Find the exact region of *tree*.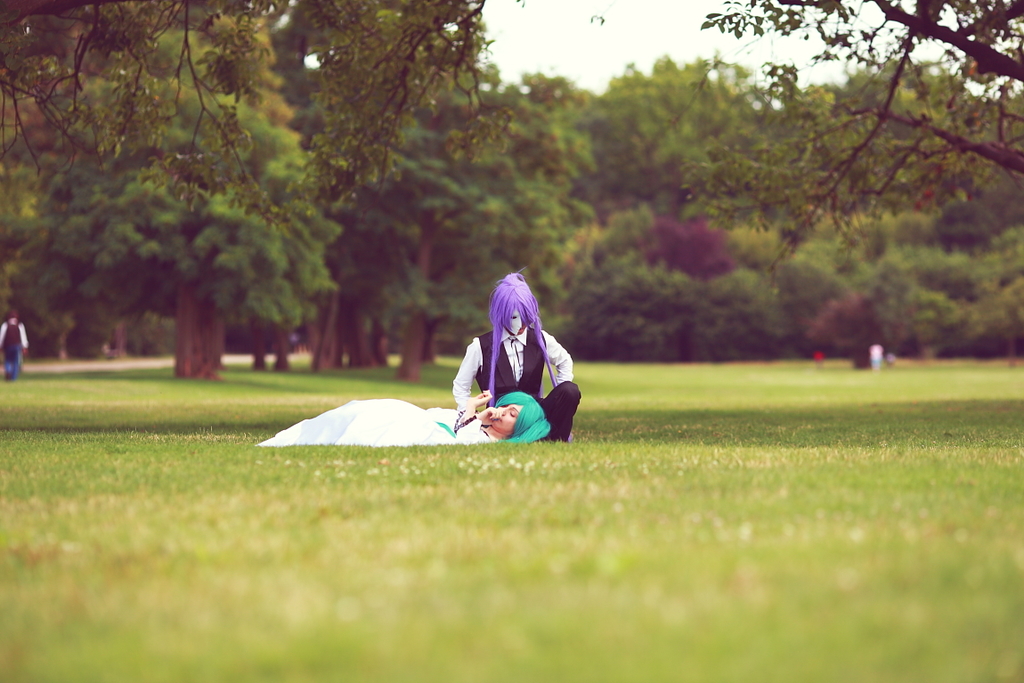
Exact region: locate(678, 0, 1023, 272).
